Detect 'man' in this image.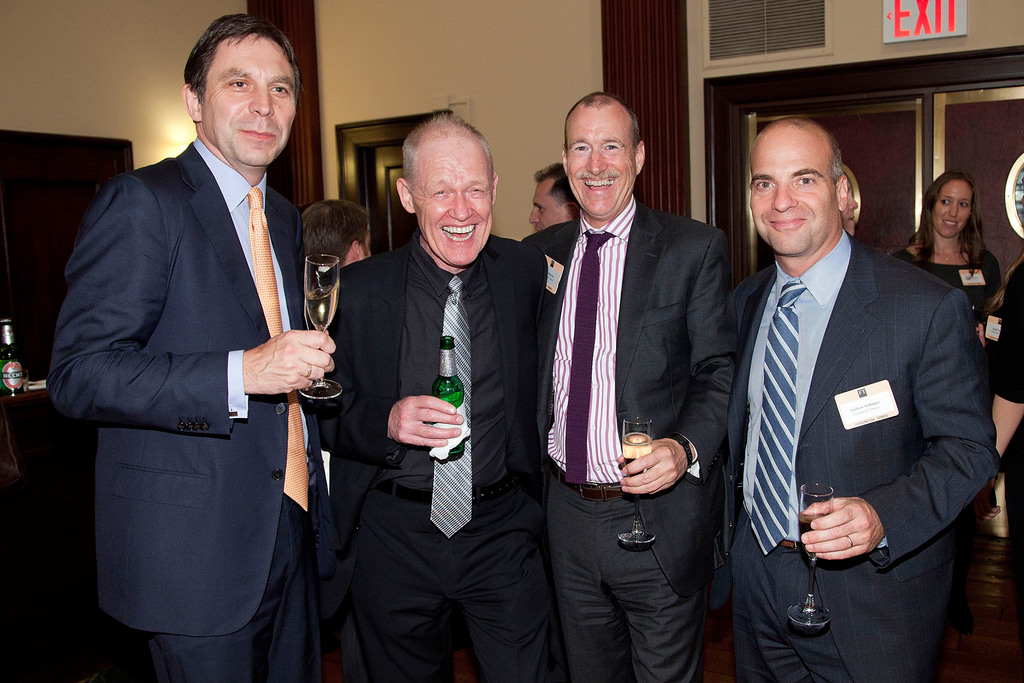
Detection: (x1=323, y1=107, x2=563, y2=682).
